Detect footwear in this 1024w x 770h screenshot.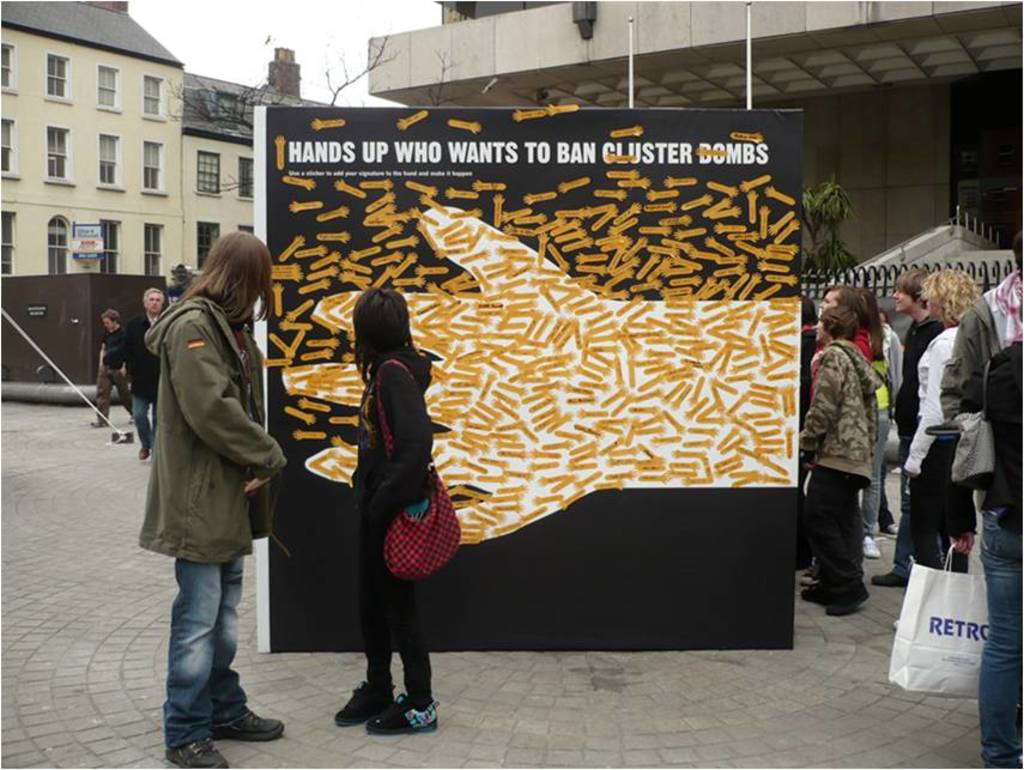
Detection: 794, 559, 819, 587.
